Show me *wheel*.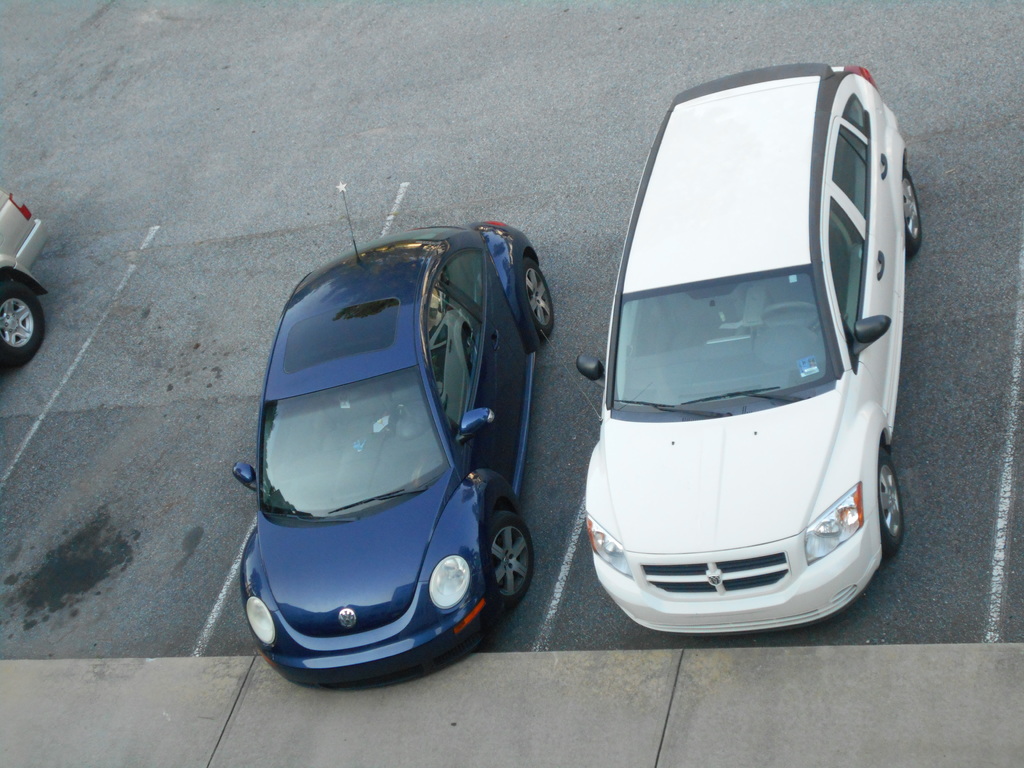
*wheel* is here: 759 301 820 319.
